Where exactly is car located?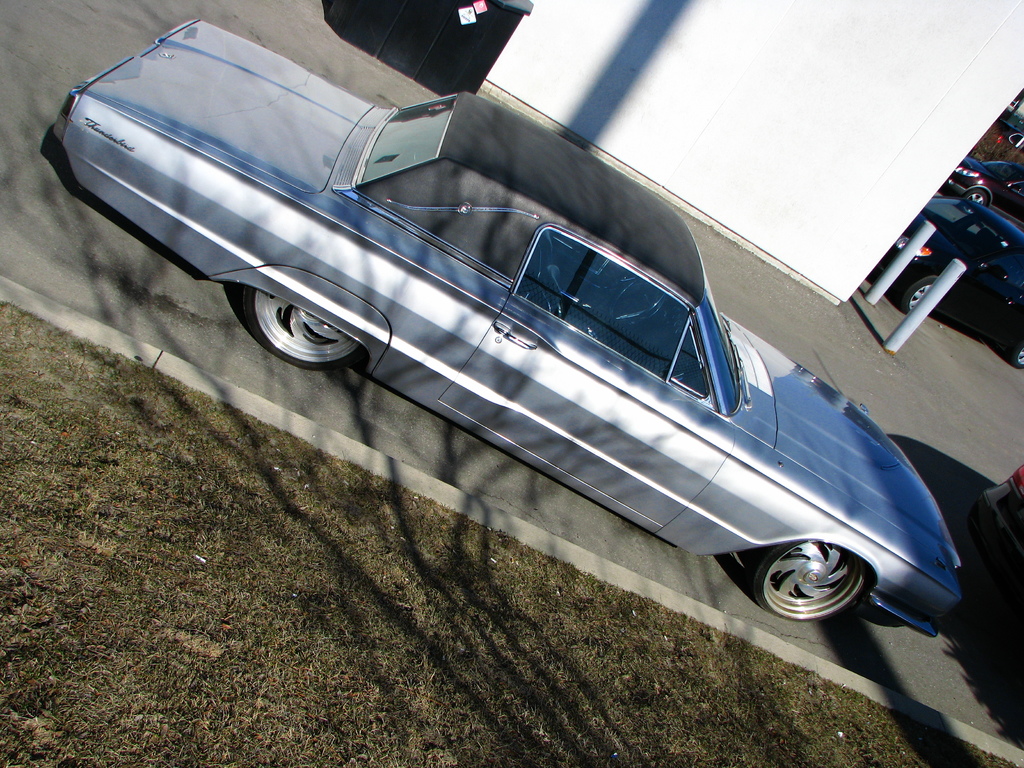
Its bounding box is 47 12 961 642.
